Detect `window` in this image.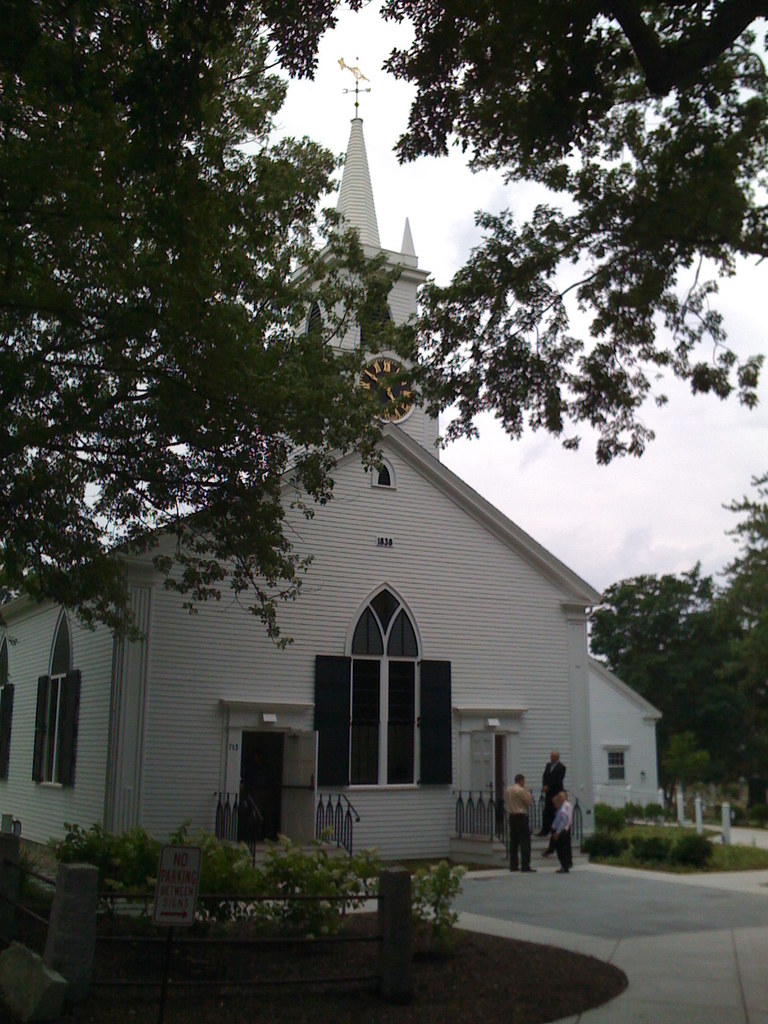
Detection: left=609, top=751, right=625, bottom=783.
